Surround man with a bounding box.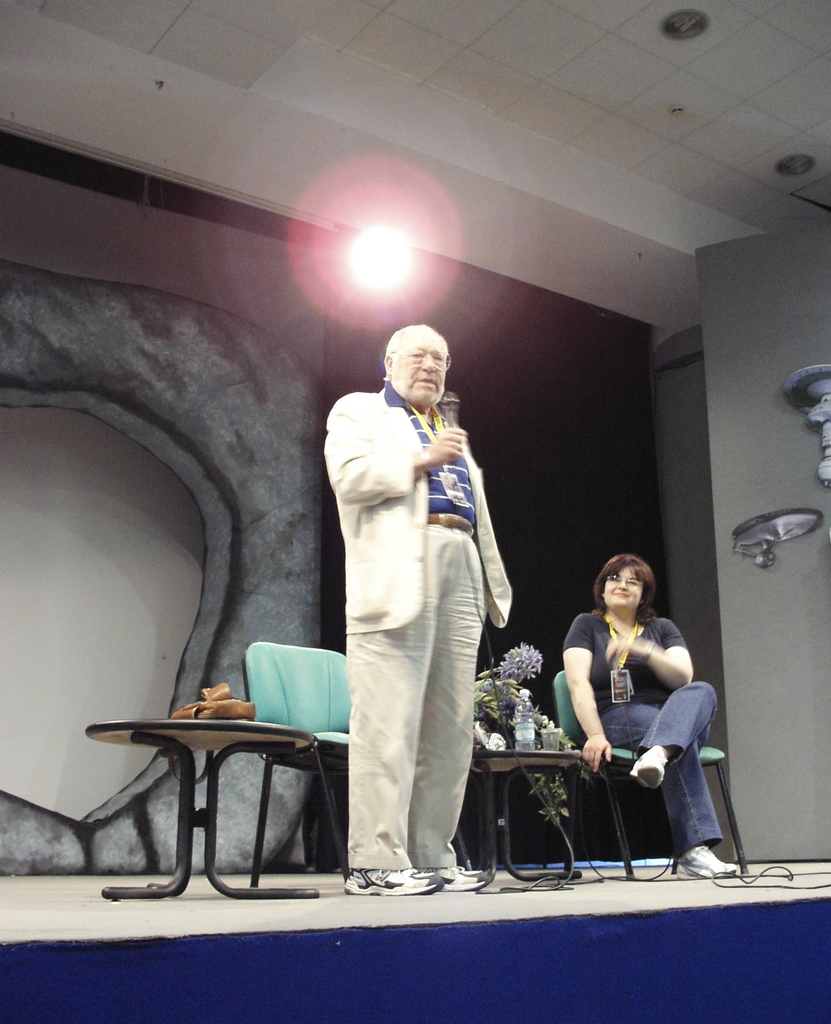
bbox=[288, 262, 519, 913].
